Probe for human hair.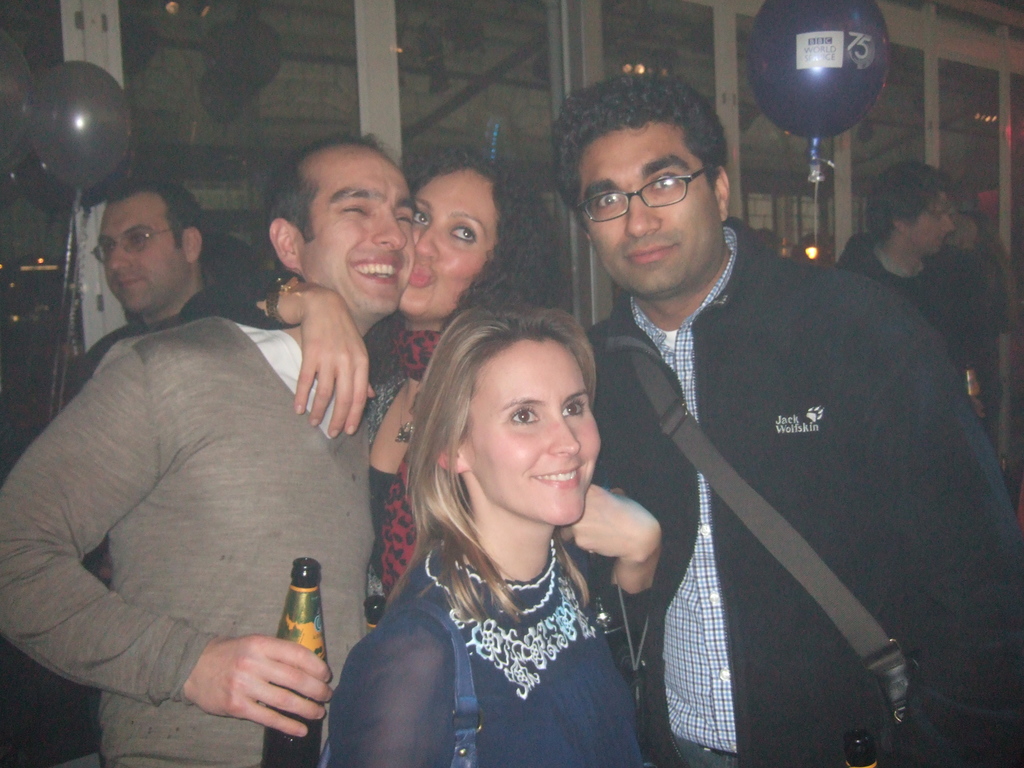
Probe result: locate(108, 177, 209, 250).
